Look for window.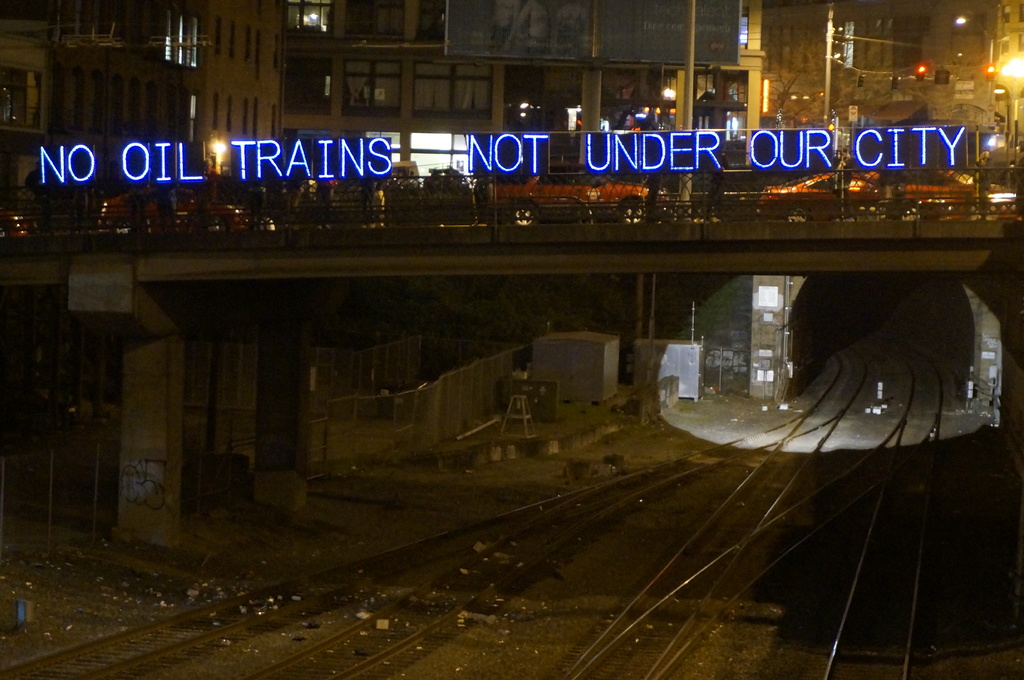
Found: [281, 0, 336, 37].
